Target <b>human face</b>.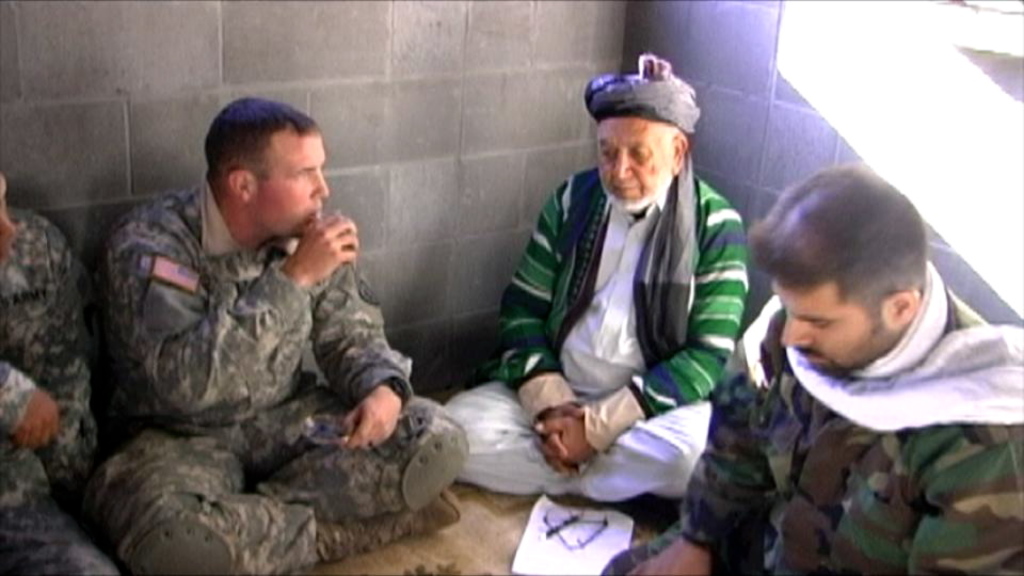
Target region: <bbox>779, 274, 895, 374</bbox>.
